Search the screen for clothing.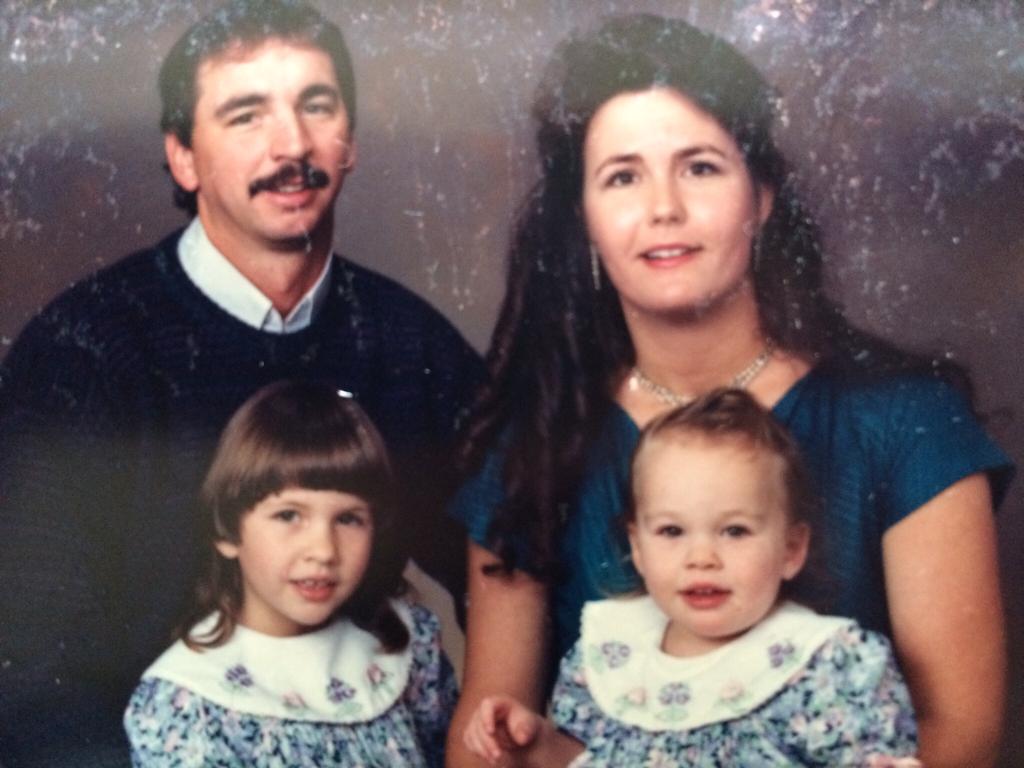
Found at BBox(124, 605, 466, 767).
